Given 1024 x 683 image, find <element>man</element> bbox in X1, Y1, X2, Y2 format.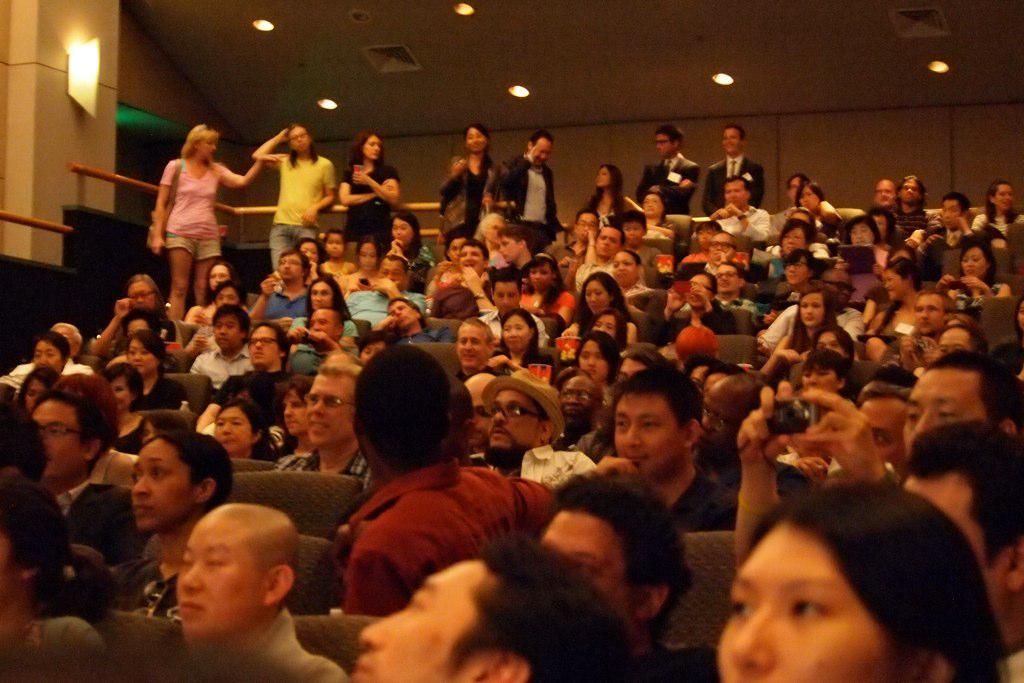
586, 366, 740, 538.
